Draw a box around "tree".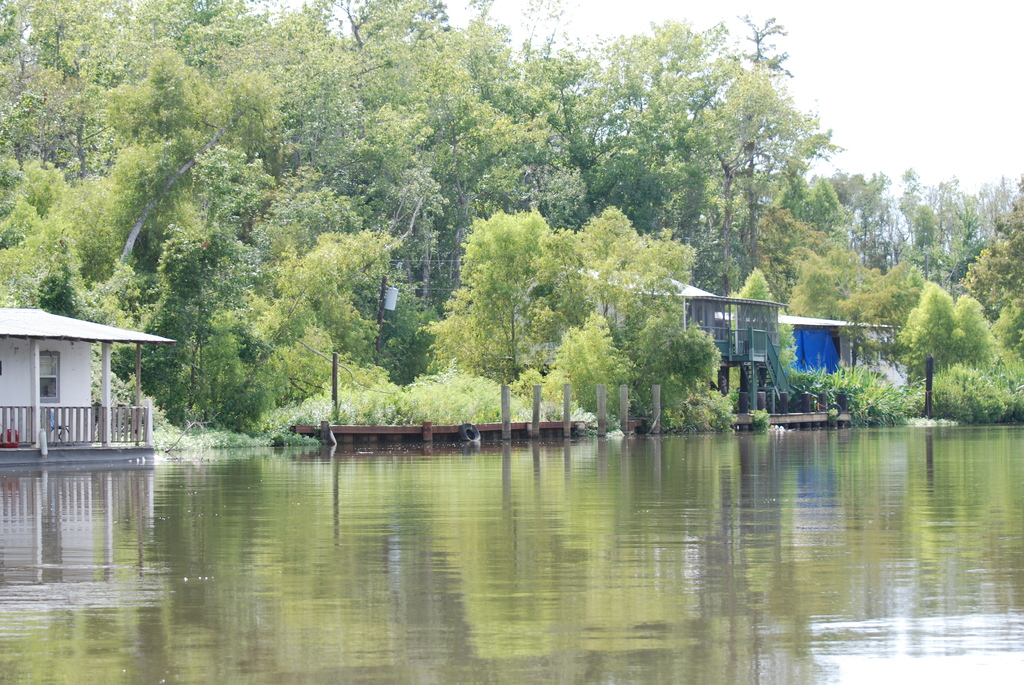
Rect(24, 0, 131, 95).
